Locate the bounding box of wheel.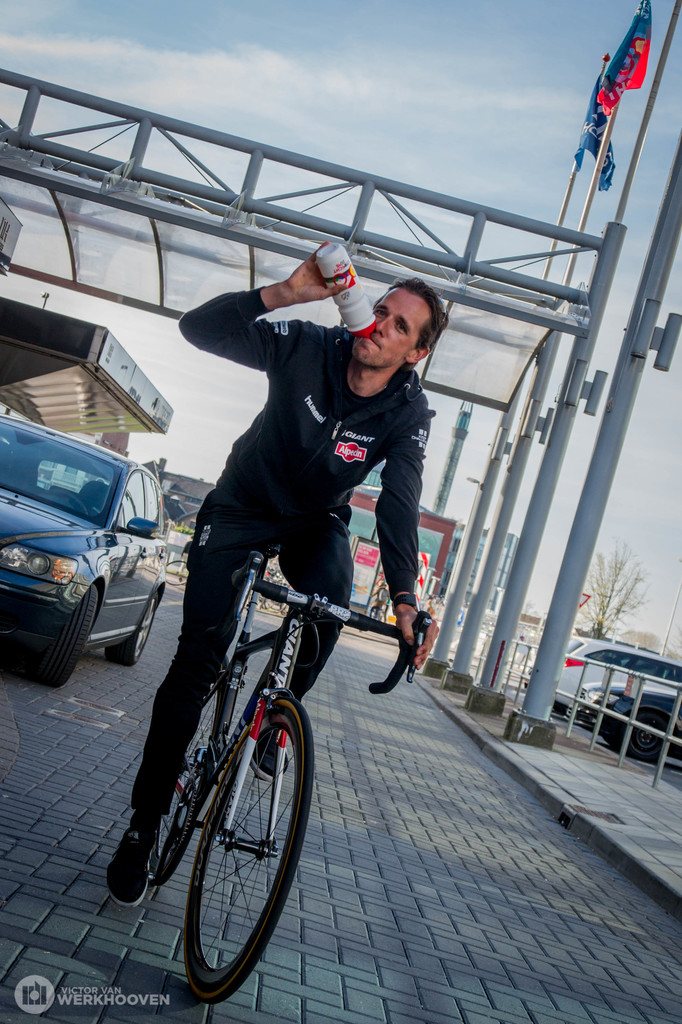
Bounding box: pyautogui.locateOnScreen(152, 666, 231, 890).
